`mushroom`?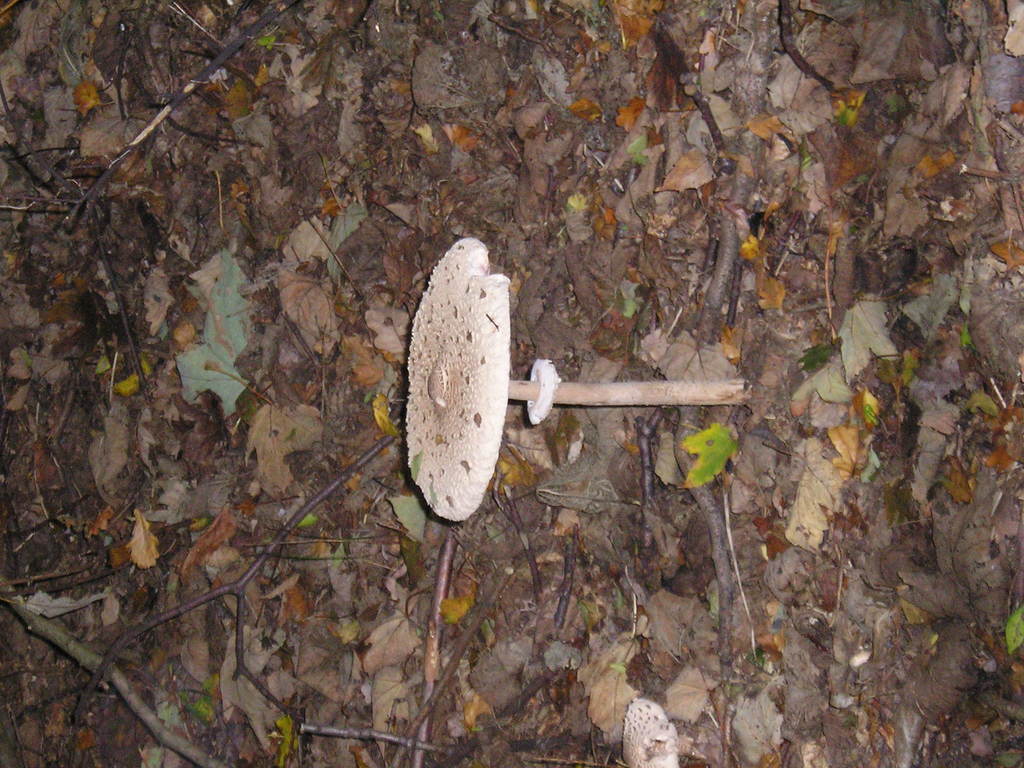
bbox=[619, 698, 680, 767]
